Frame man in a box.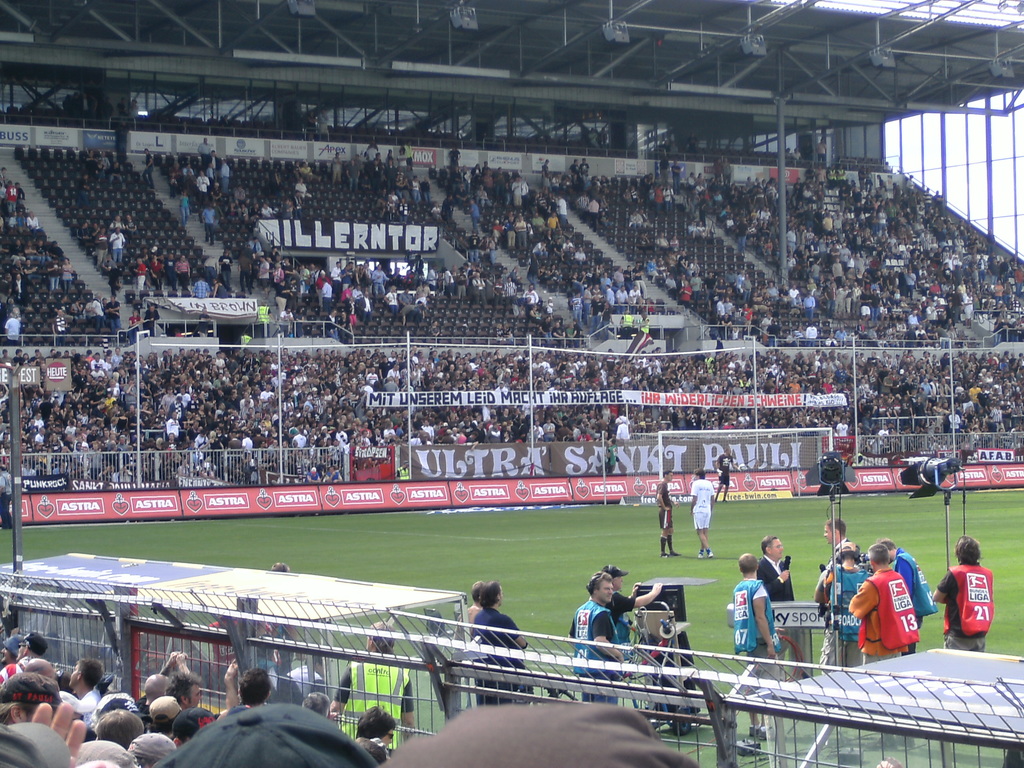
(201, 200, 215, 245).
